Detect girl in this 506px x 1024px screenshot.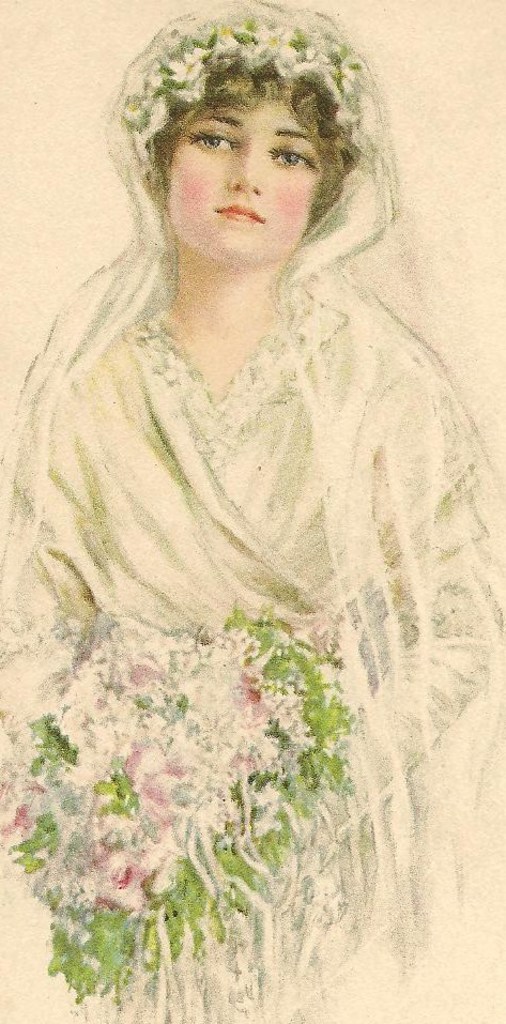
Detection: <bbox>13, 14, 495, 945</bbox>.
